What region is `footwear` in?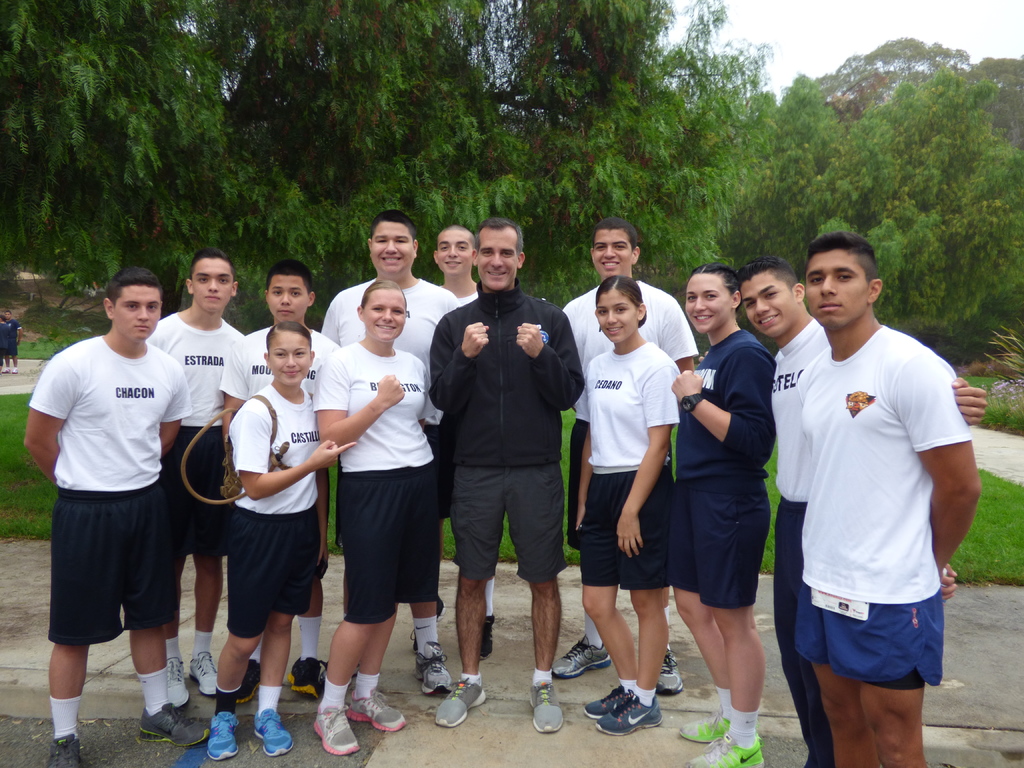
435, 682, 488, 725.
